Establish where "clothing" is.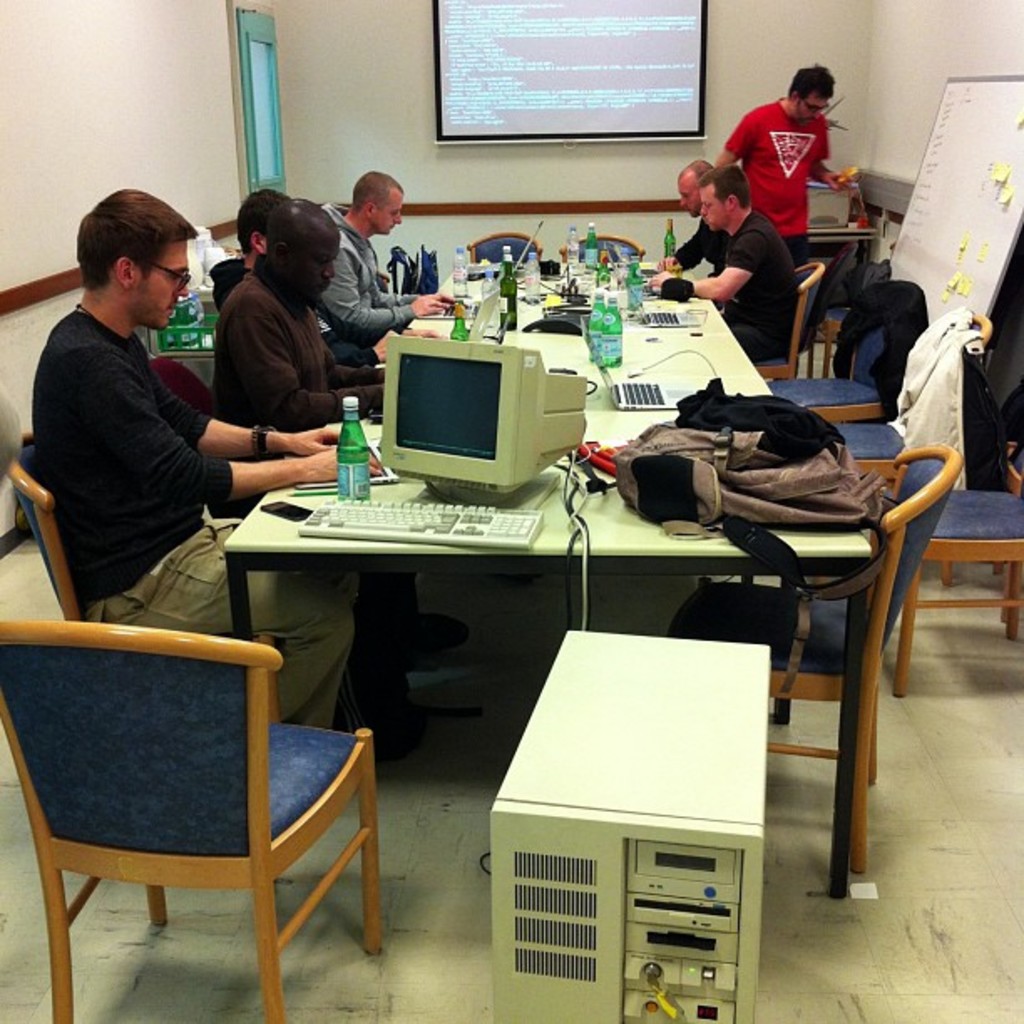
Established at 673, 206, 743, 256.
